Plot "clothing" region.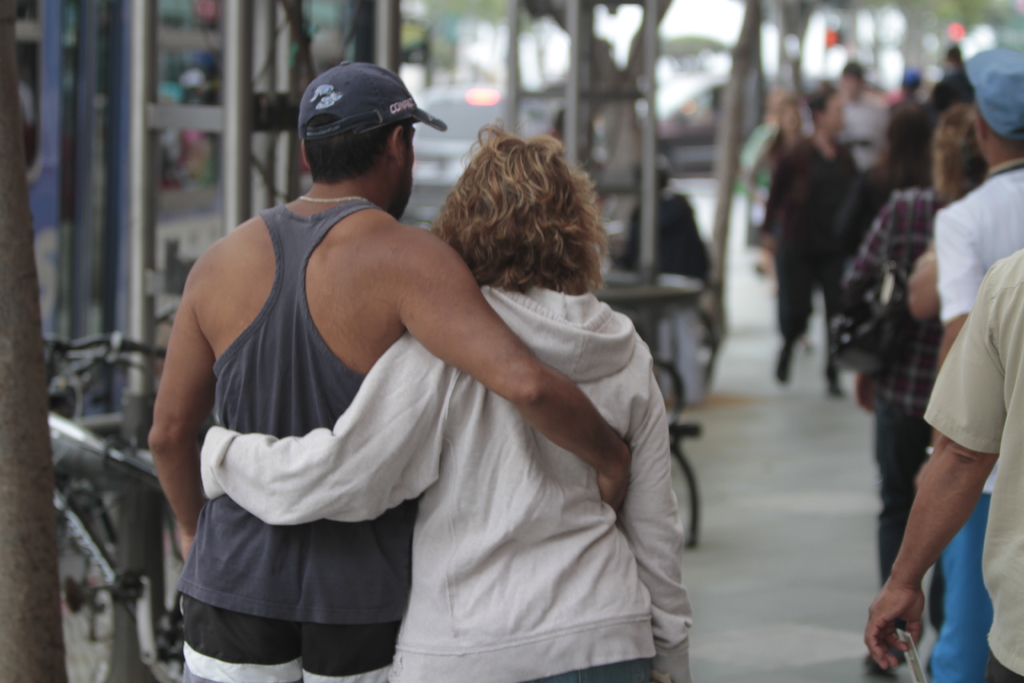
Plotted at (881, 95, 923, 161).
